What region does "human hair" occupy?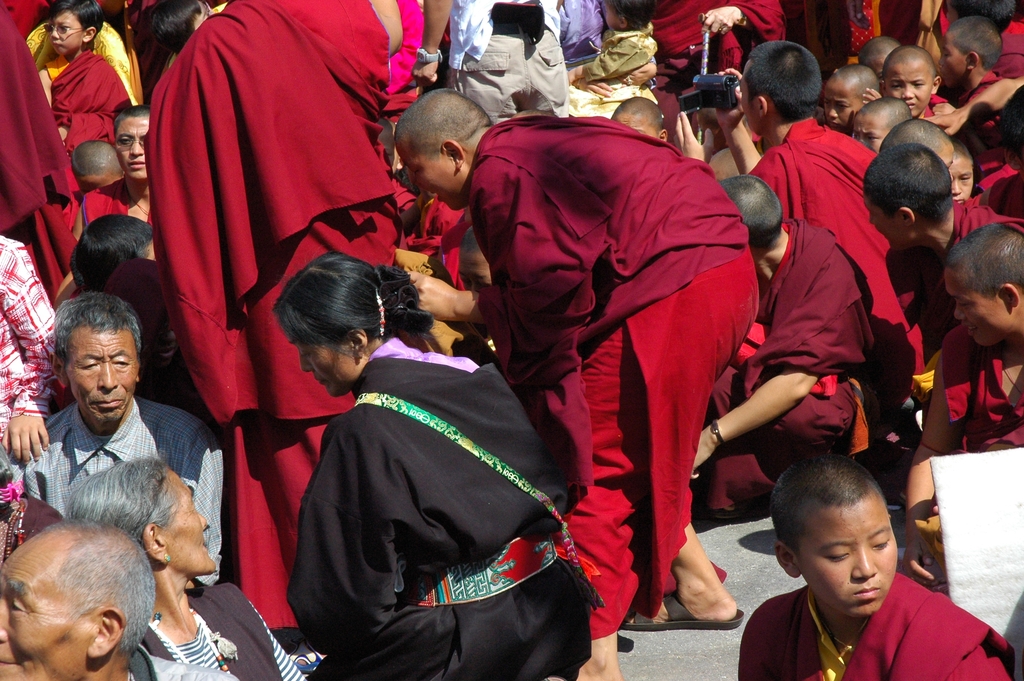
[827, 63, 877, 106].
